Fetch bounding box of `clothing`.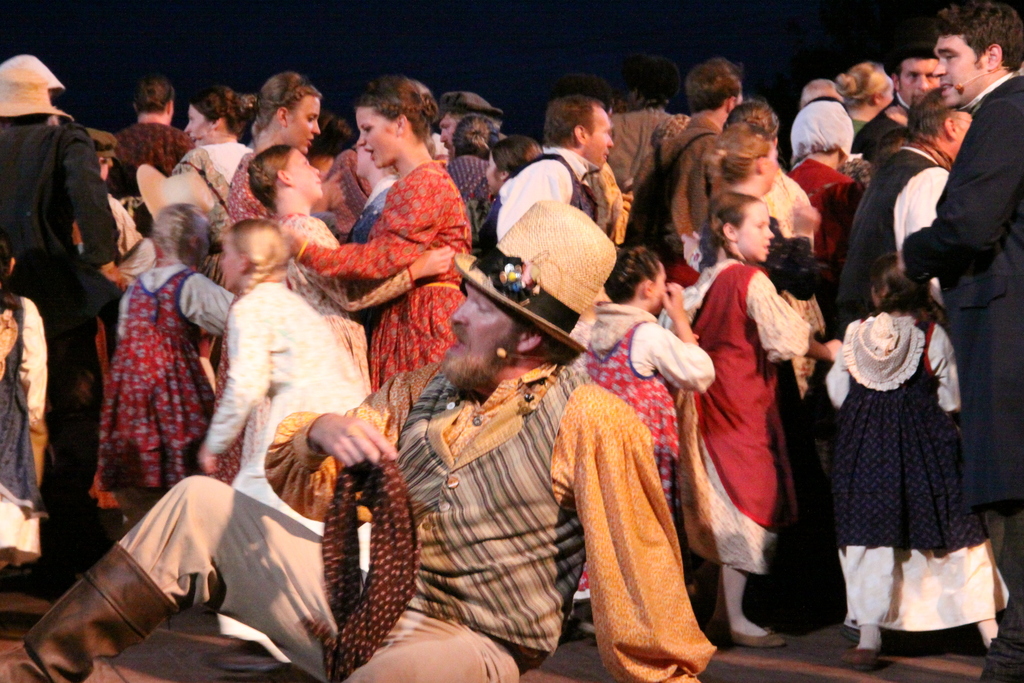
Bbox: {"x1": 445, "y1": 152, "x2": 495, "y2": 209}.
